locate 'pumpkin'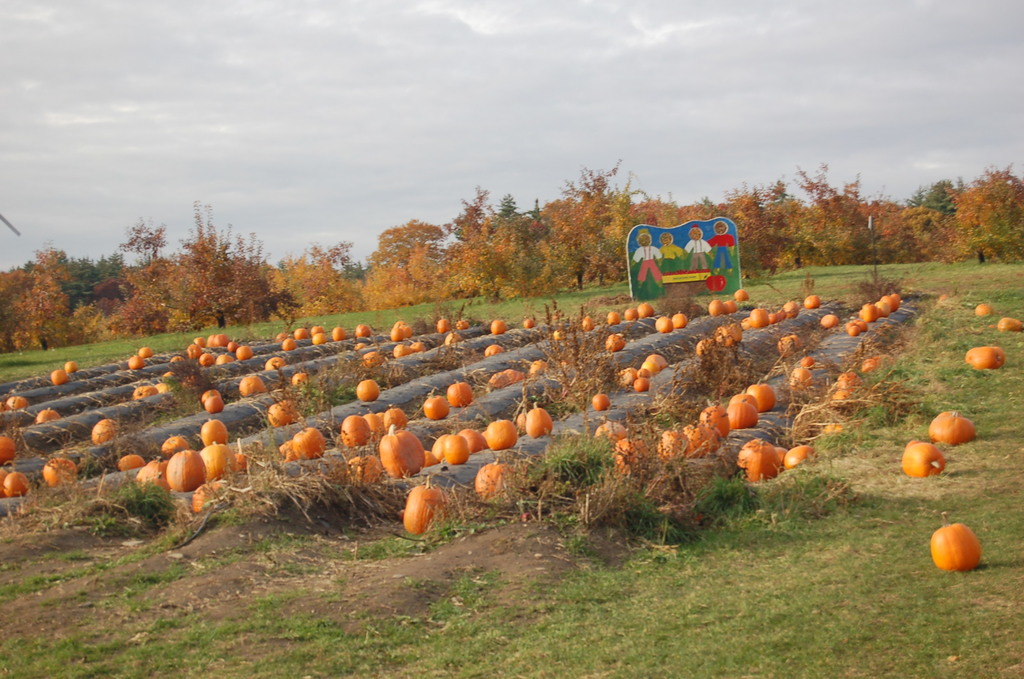
crop(748, 379, 774, 414)
